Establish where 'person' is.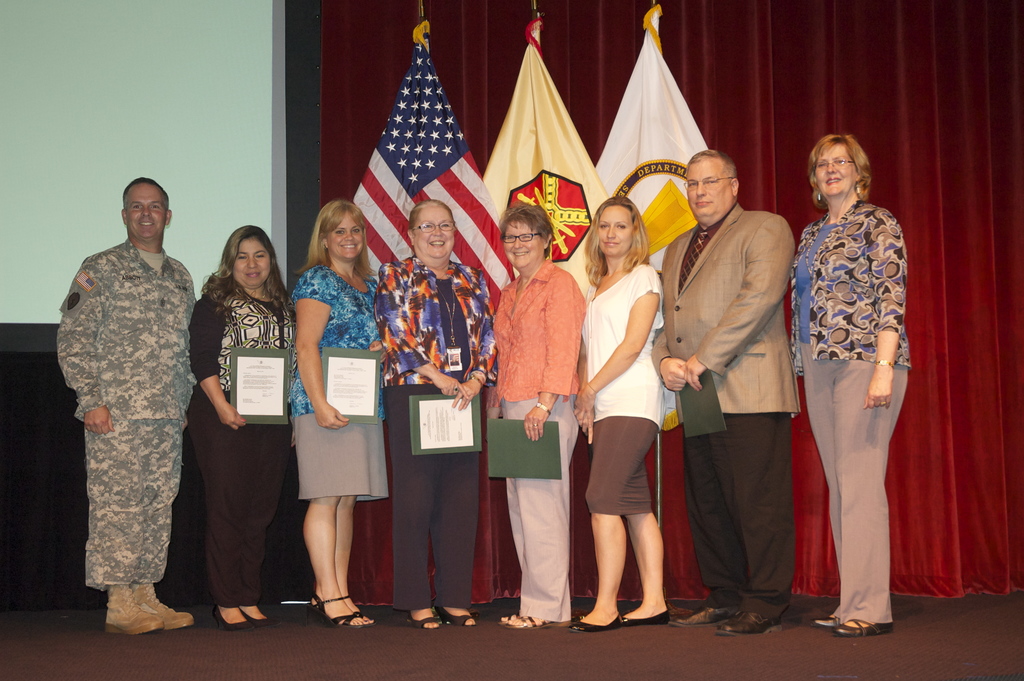
Established at {"x1": 653, "y1": 141, "x2": 804, "y2": 640}.
